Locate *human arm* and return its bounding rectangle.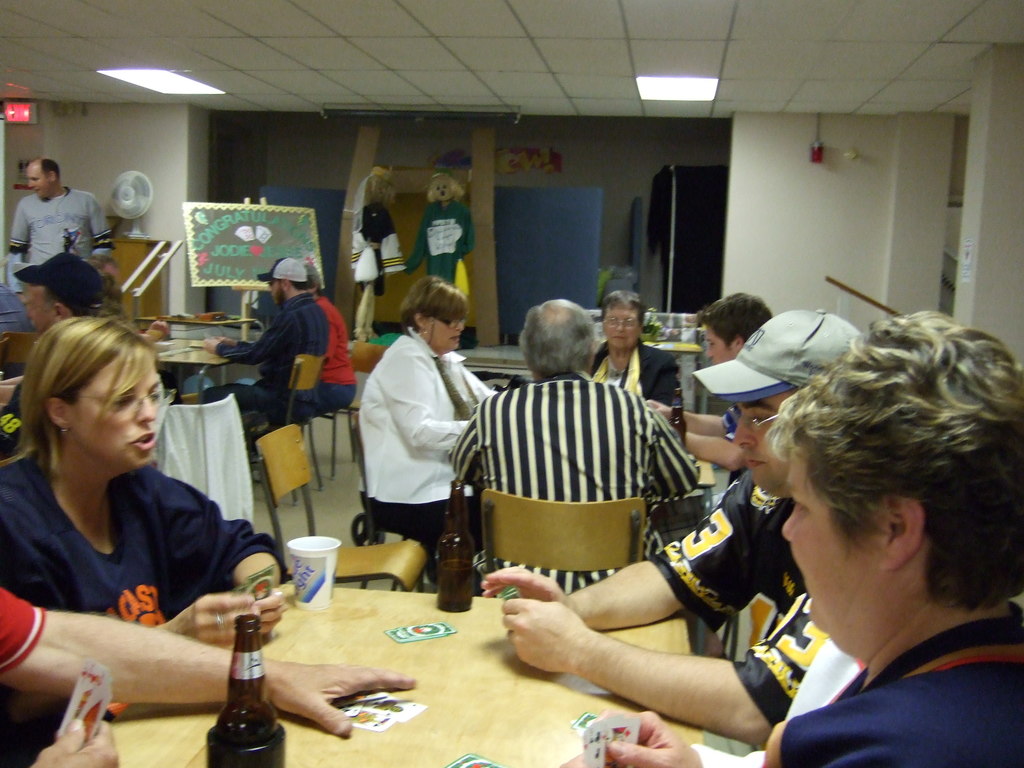
locate(196, 308, 292, 367).
